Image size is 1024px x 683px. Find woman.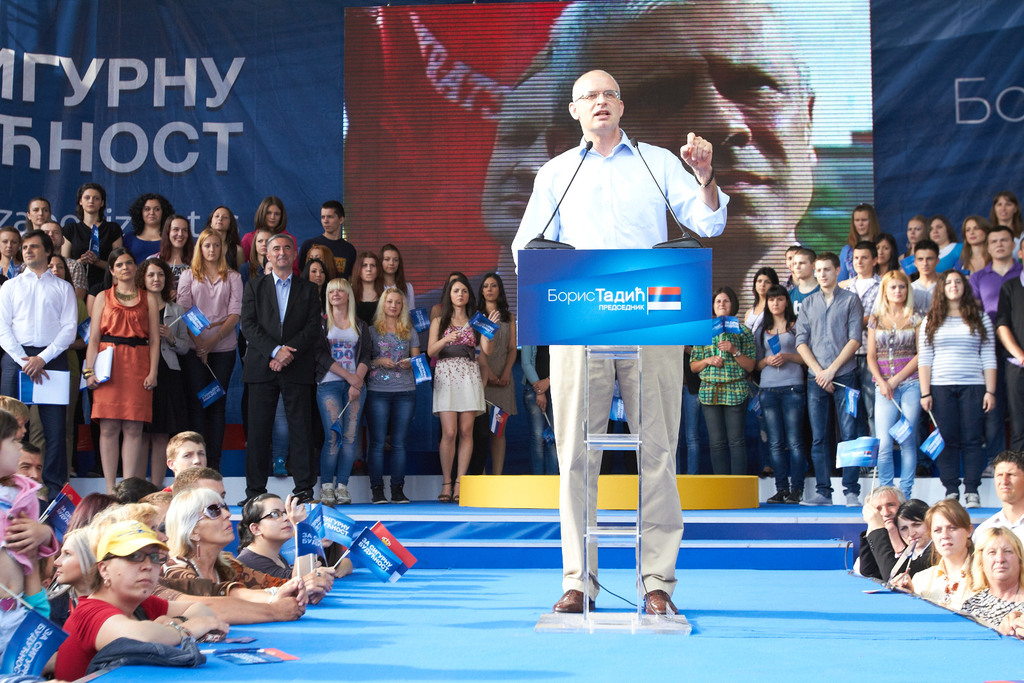
crop(837, 202, 883, 282).
